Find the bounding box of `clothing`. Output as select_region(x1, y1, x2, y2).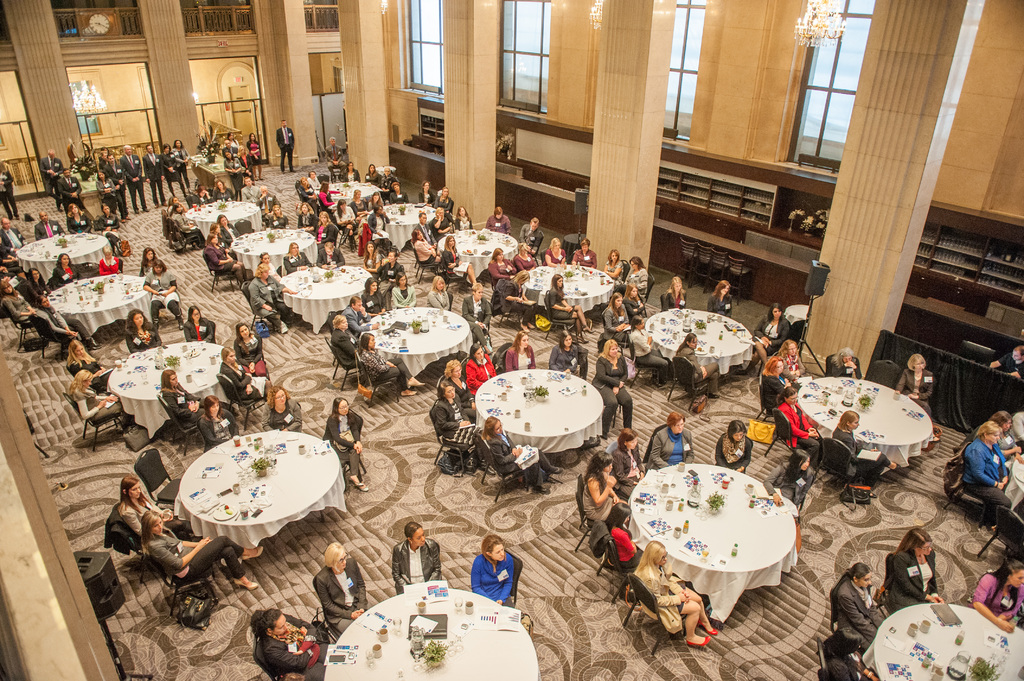
select_region(461, 292, 493, 346).
